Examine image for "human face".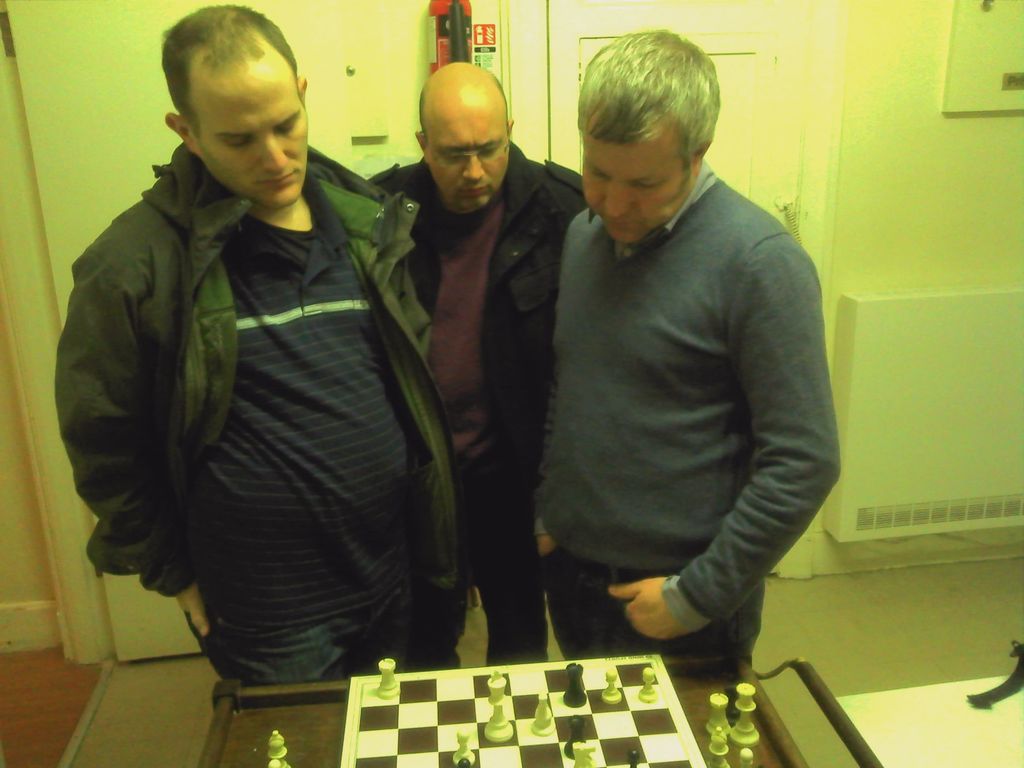
Examination result: pyautogui.locateOnScreen(188, 73, 309, 199).
